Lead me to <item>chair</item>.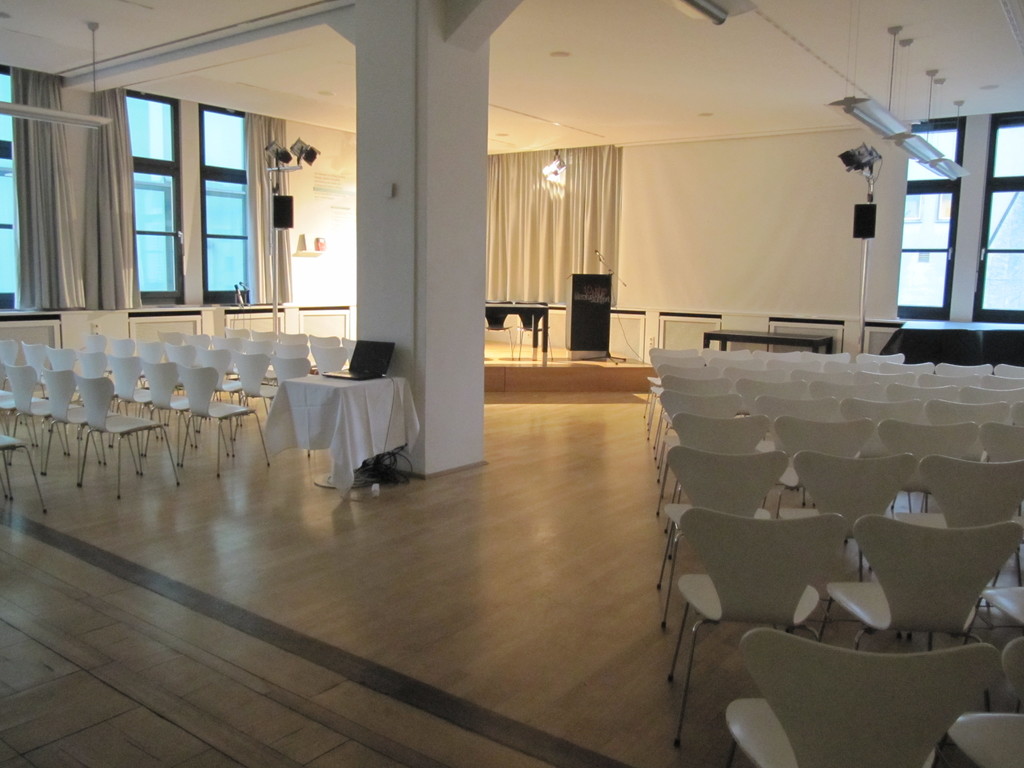
Lead to 161:331:184:340.
